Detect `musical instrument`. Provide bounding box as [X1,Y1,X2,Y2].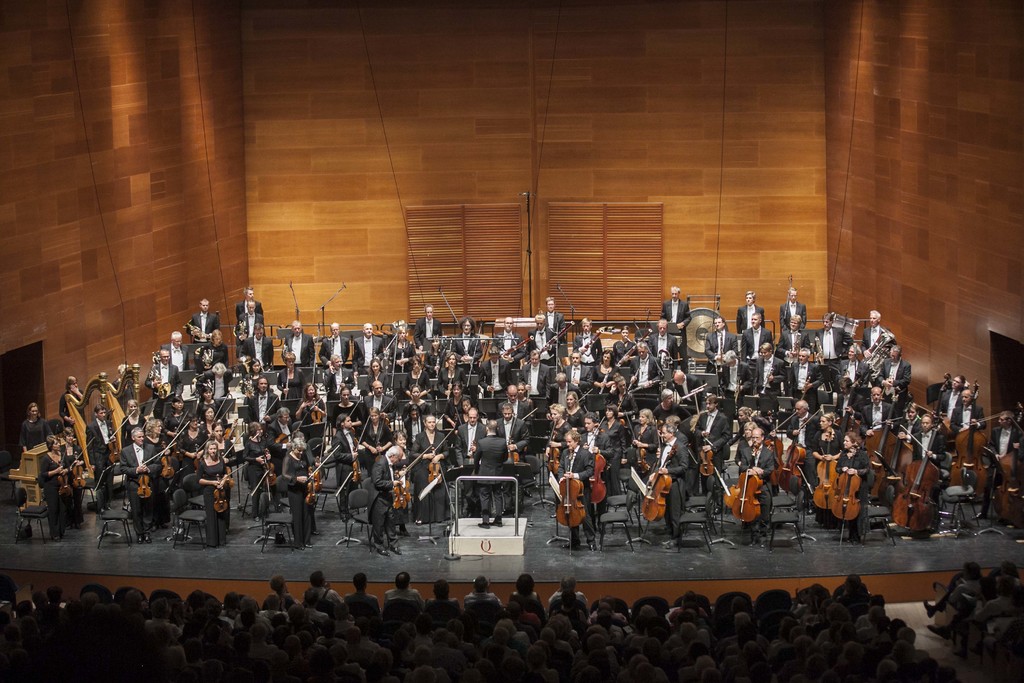
[471,331,490,358].
